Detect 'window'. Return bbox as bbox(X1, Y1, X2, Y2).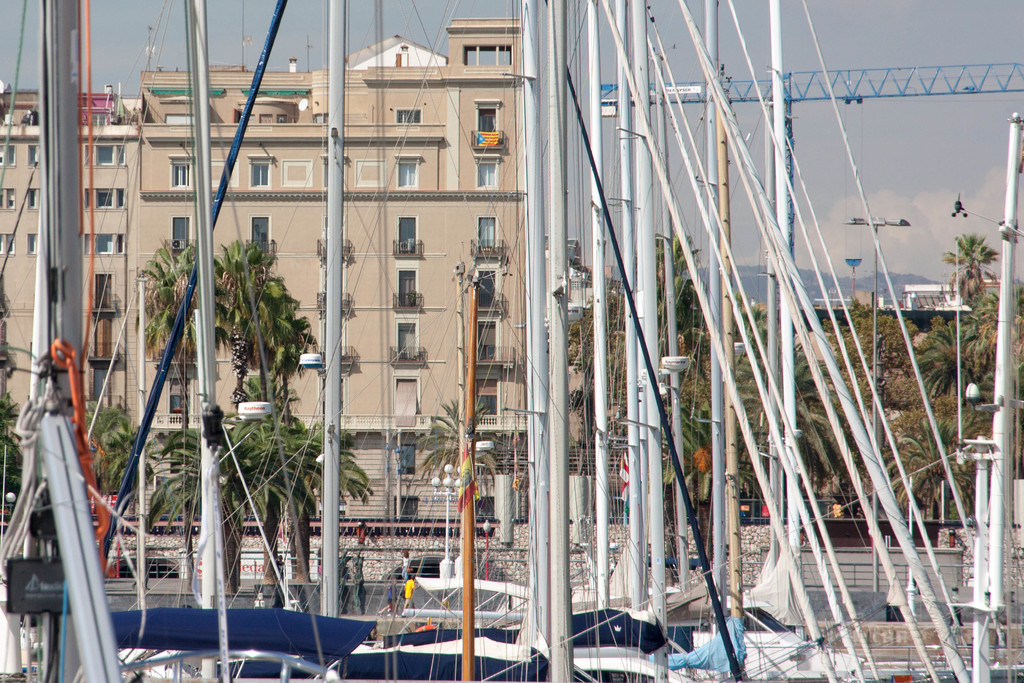
bbox(470, 495, 495, 530).
